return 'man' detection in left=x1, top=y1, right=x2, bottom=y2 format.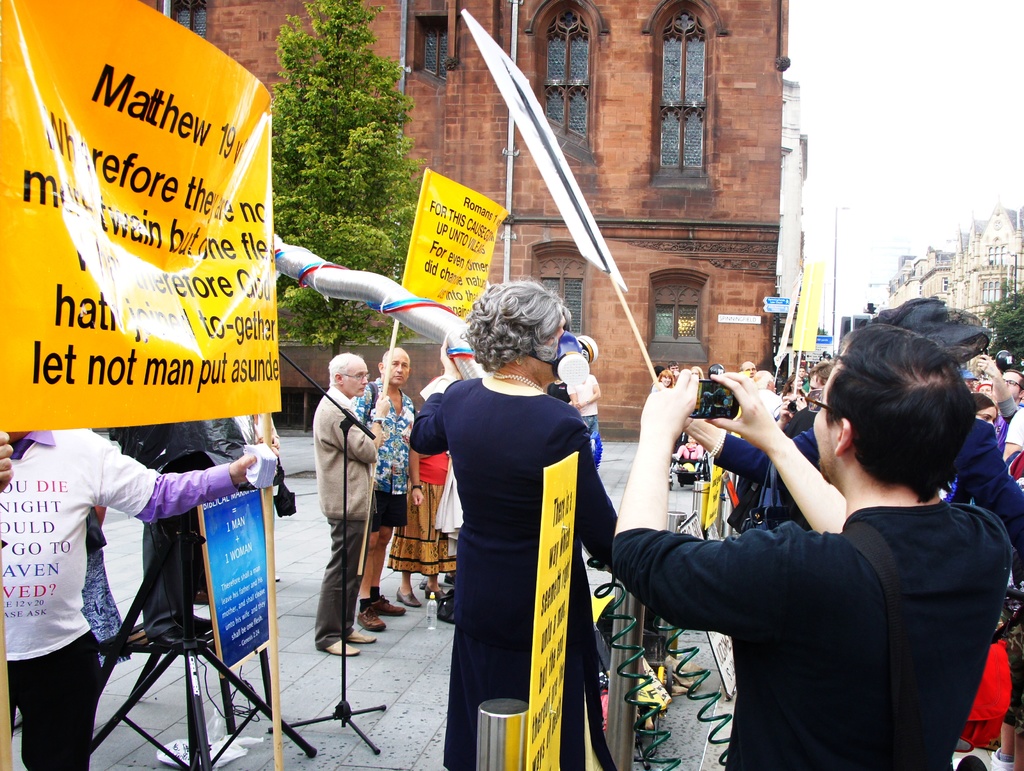
left=666, top=359, right=682, bottom=378.
